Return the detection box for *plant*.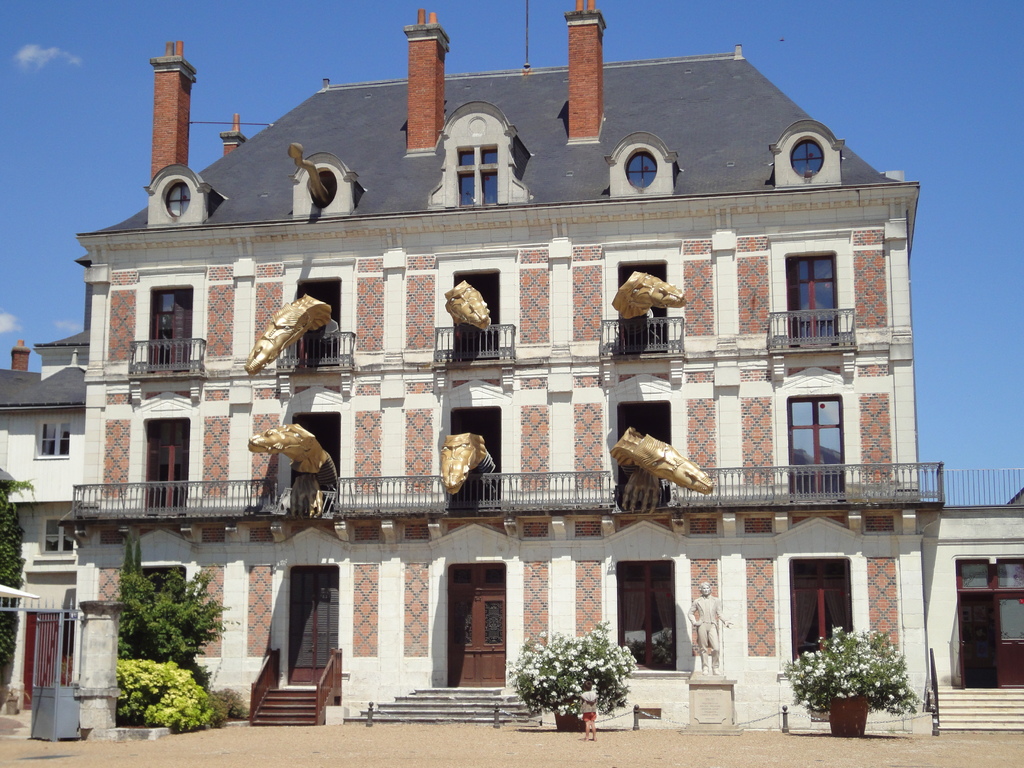
region(501, 620, 639, 720).
